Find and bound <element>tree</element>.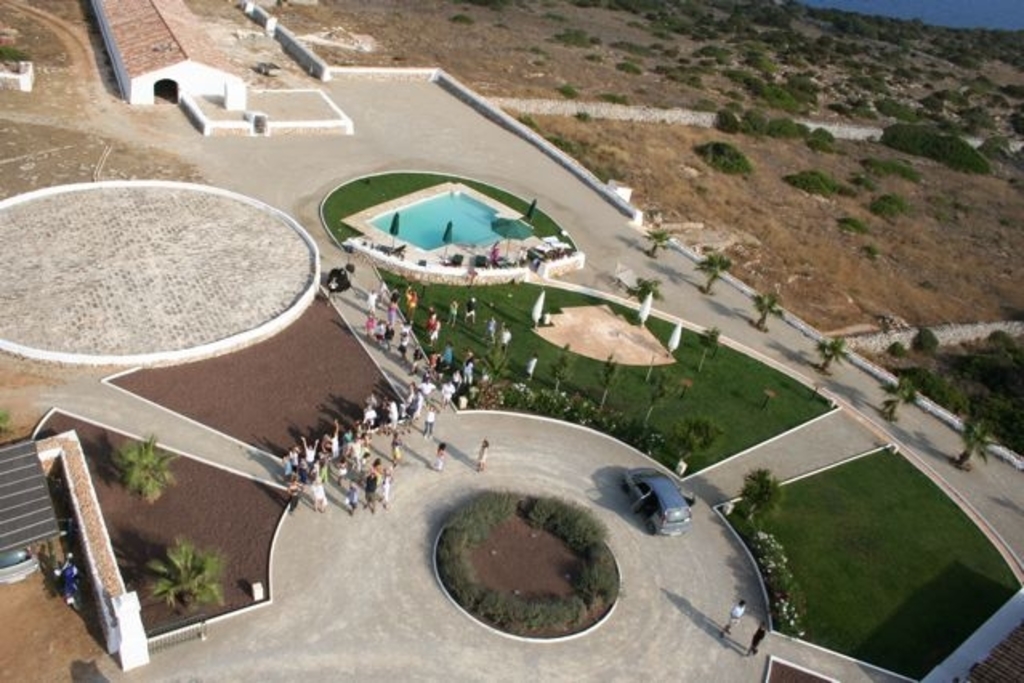
Bound: box(957, 406, 1003, 468).
